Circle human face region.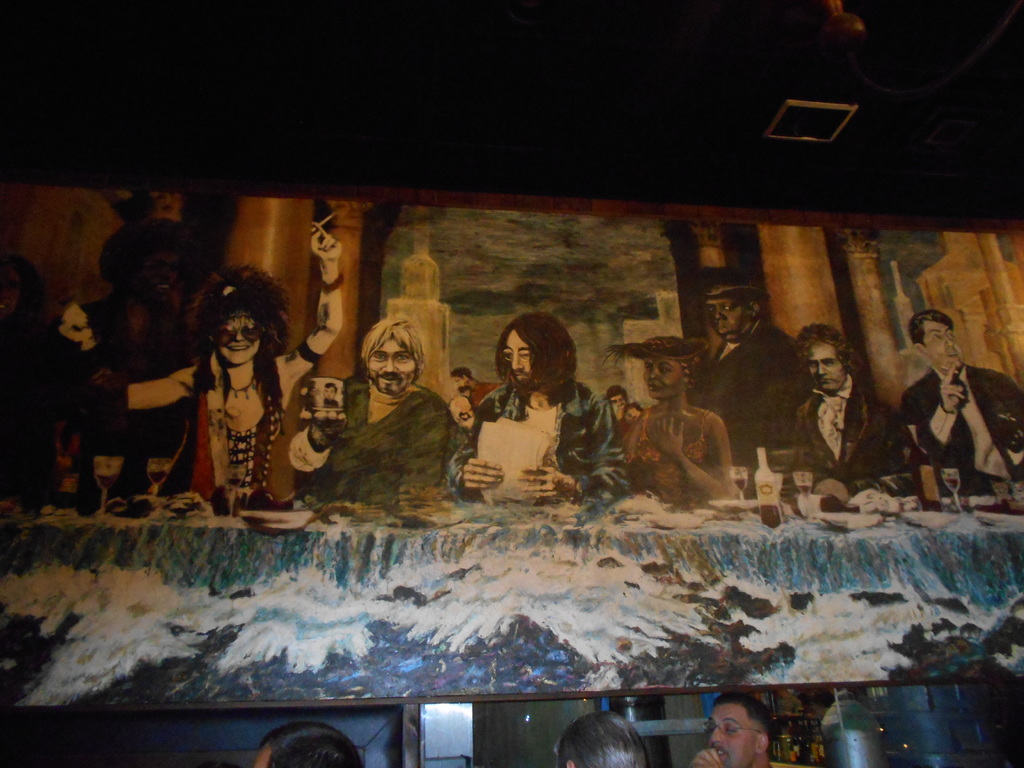
Region: region(218, 317, 261, 367).
